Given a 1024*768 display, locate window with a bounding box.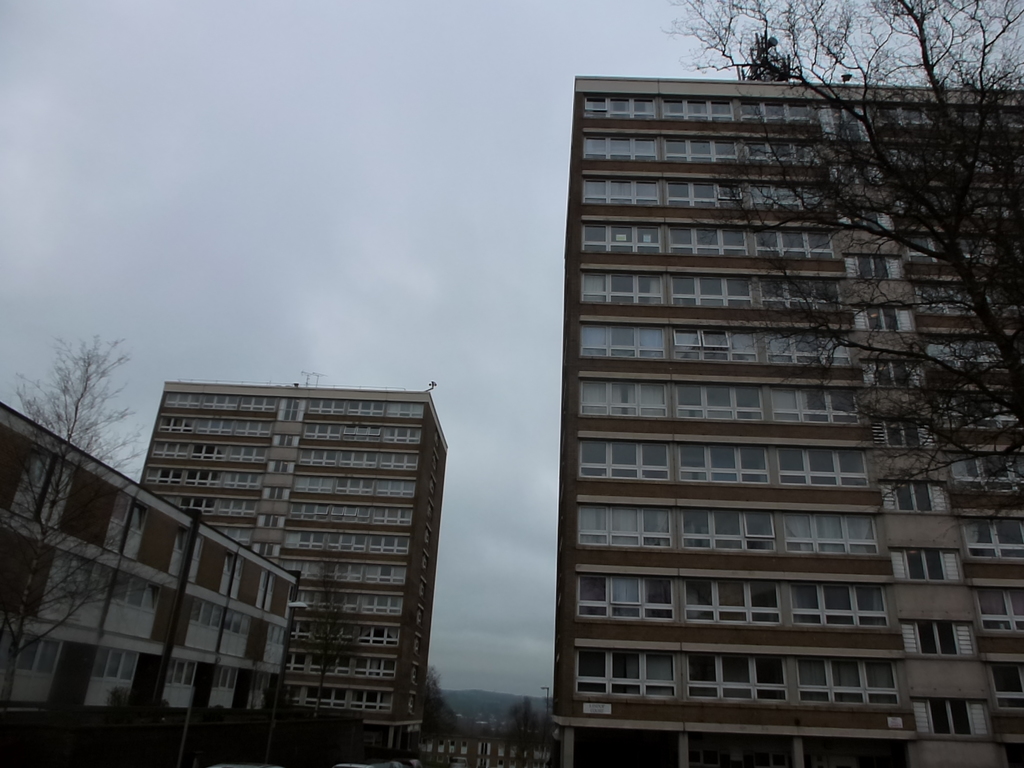
Located: Rect(581, 440, 669, 482).
